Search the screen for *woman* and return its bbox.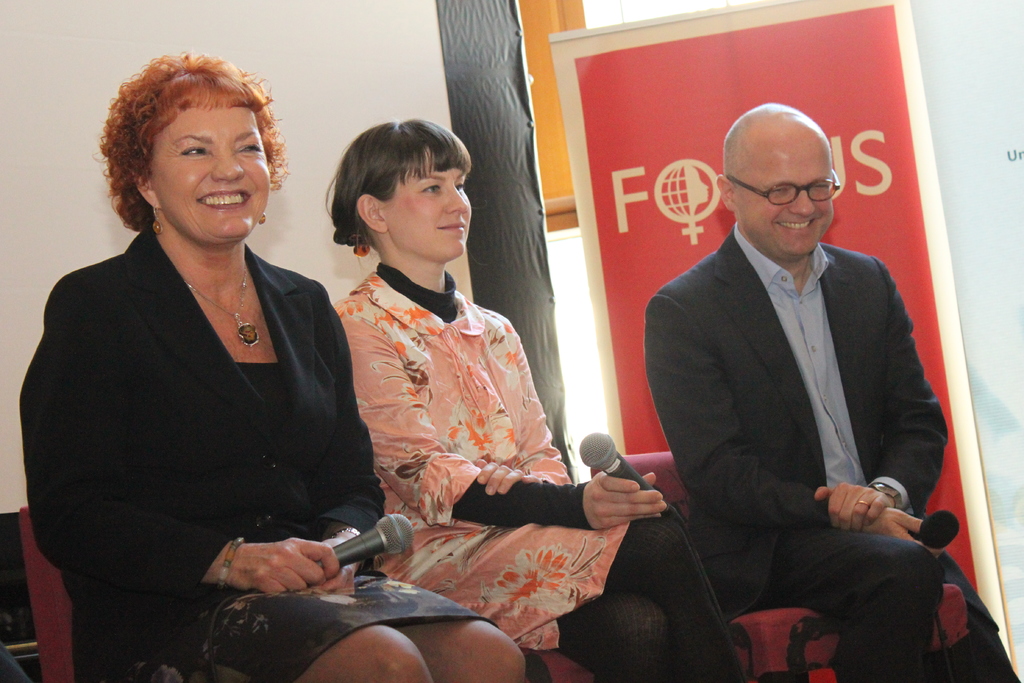
Found: BBox(328, 115, 750, 682).
